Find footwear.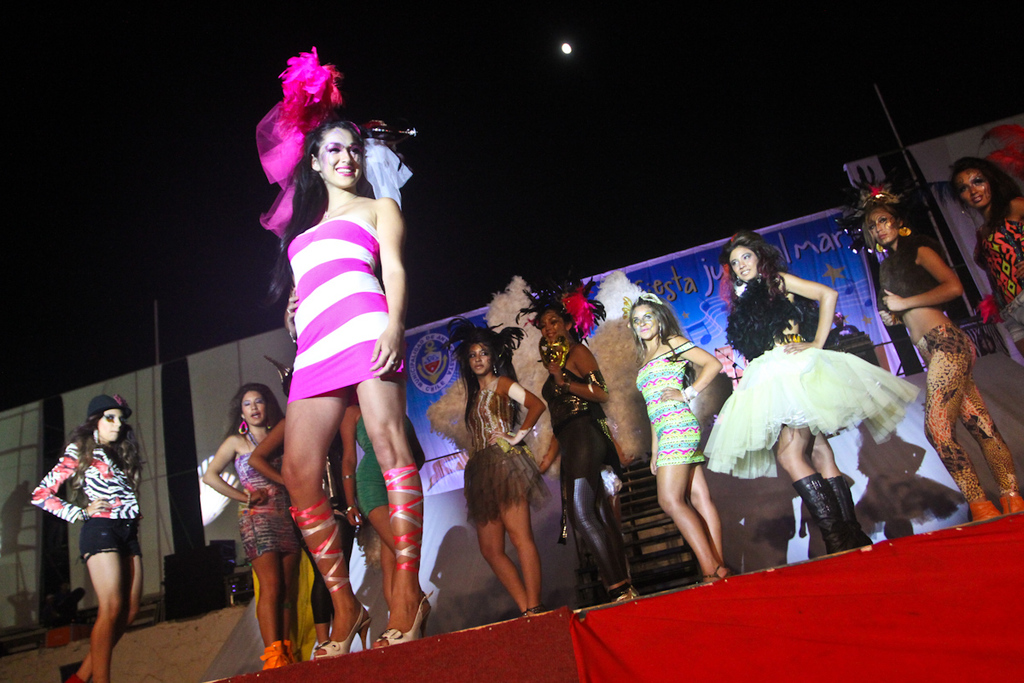
box(819, 475, 870, 551).
